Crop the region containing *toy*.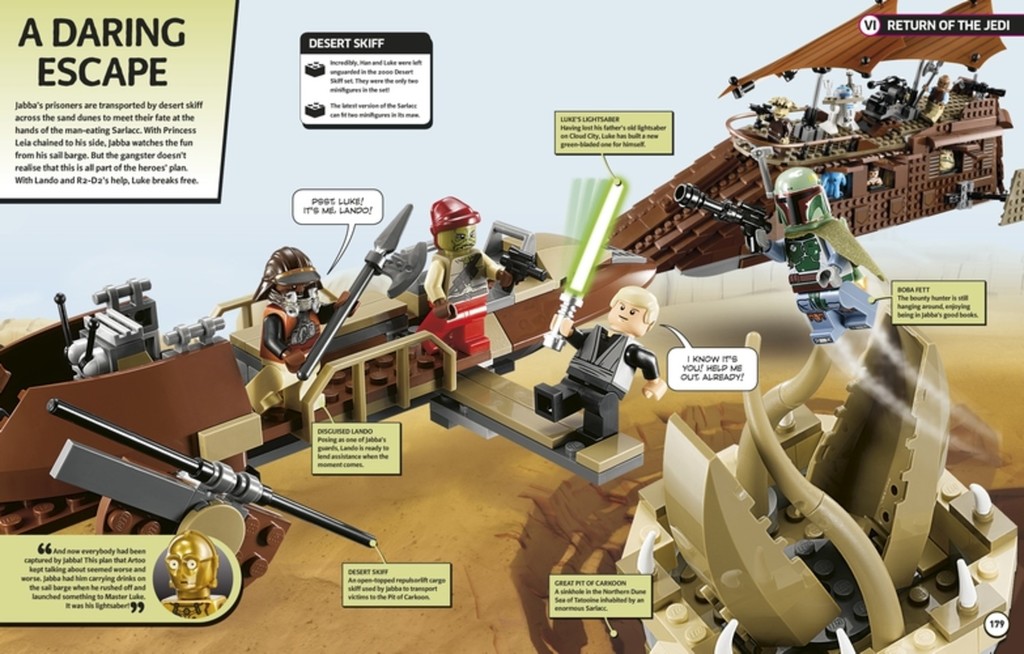
Crop region: {"x1": 531, "y1": 288, "x2": 667, "y2": 455}.
